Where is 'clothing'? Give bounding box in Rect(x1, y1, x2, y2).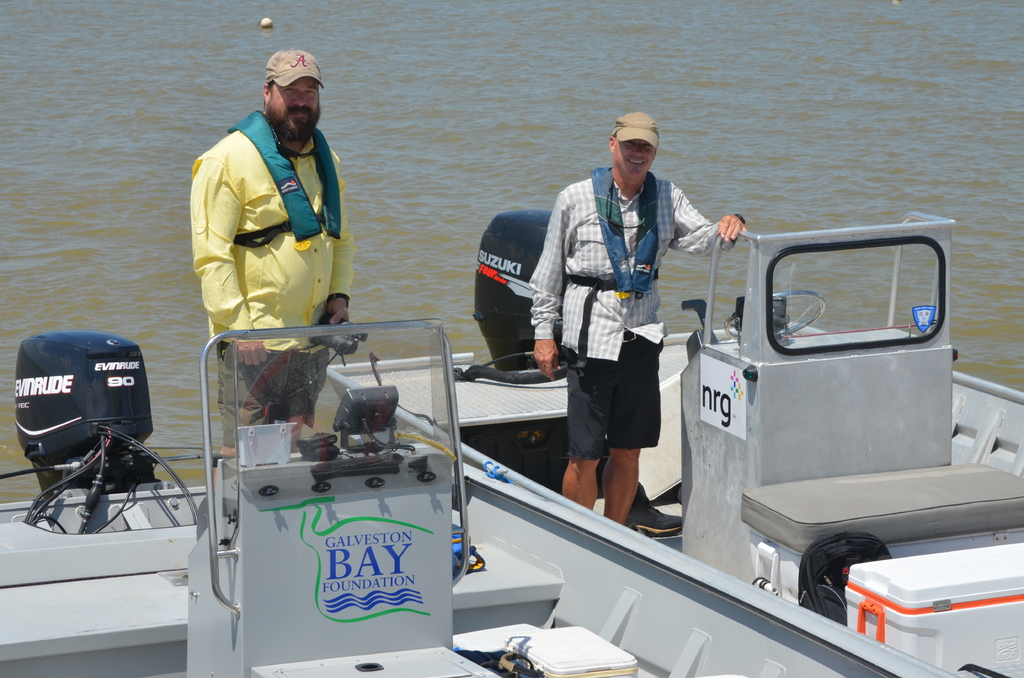
Rect(529, 171, 733, 460).
